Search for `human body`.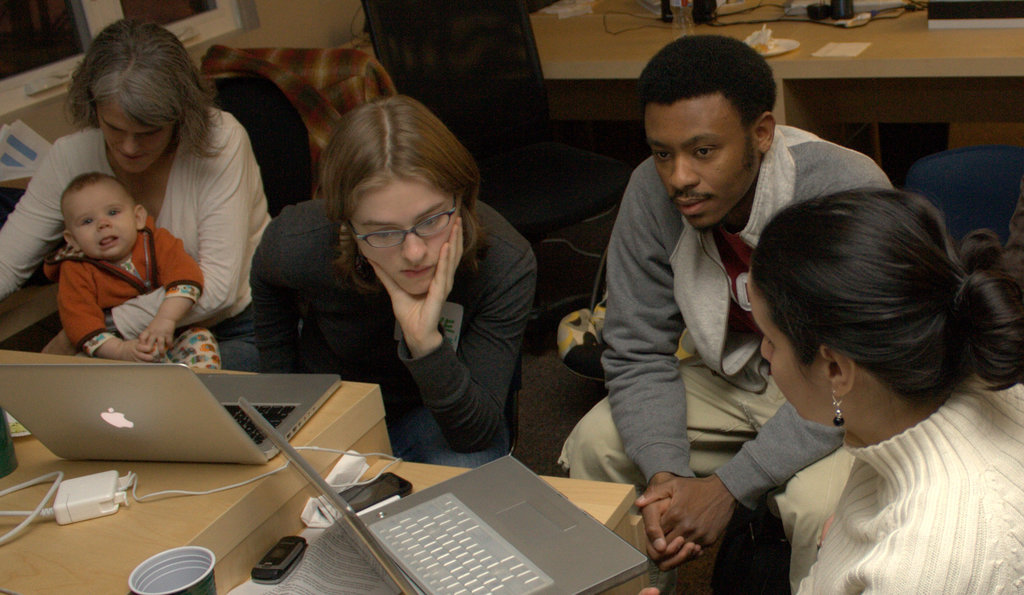
Found at <box>52,224,220,377</box>.
